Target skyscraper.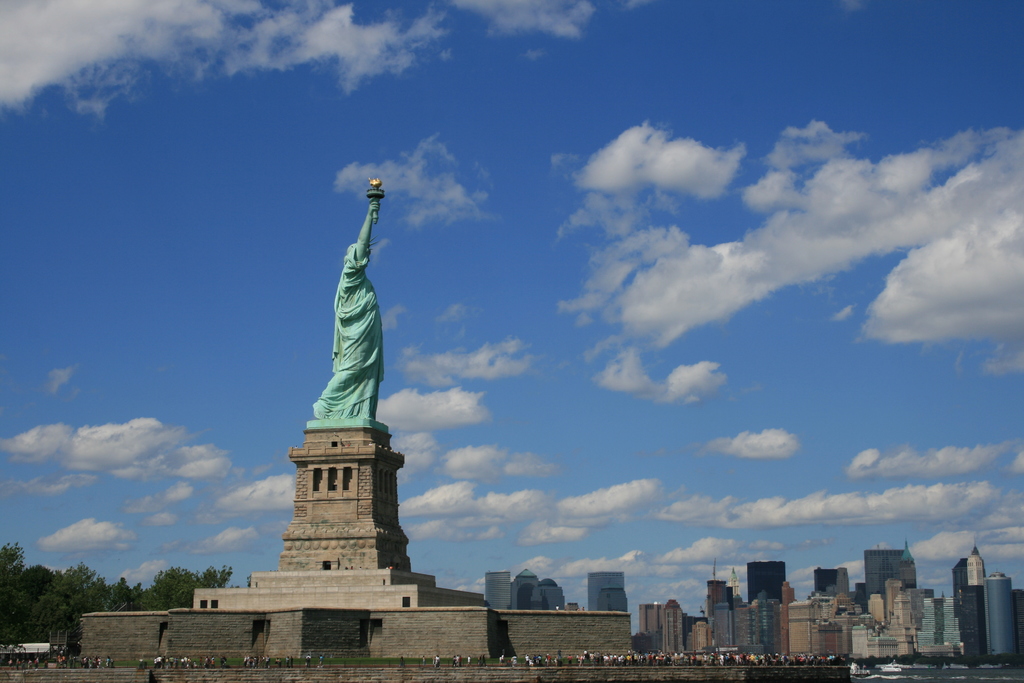
Target region: <region>859, 539, 918, 611</region>.
